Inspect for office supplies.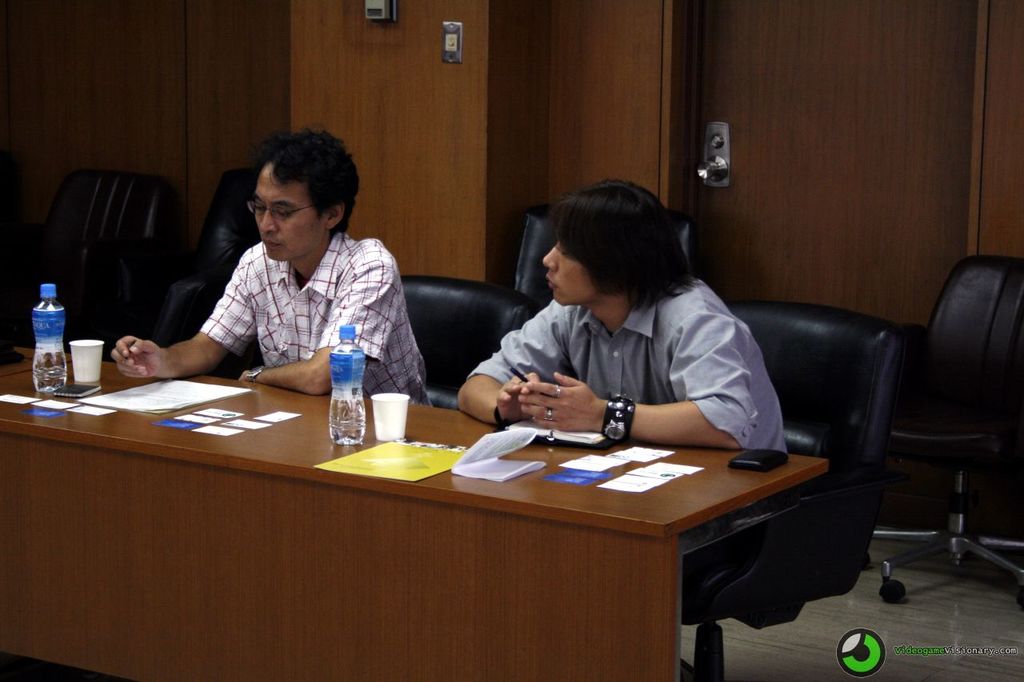
Inspection: crop(410, 273, 532, 399).
